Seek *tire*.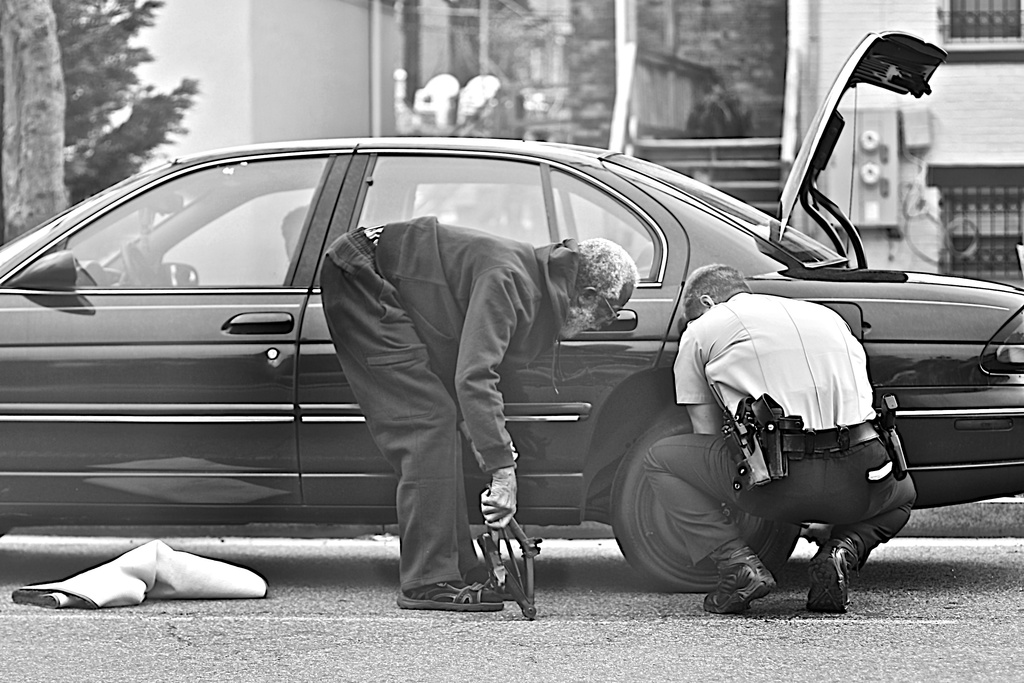
<region>610, 424, 799, 592</region>.
